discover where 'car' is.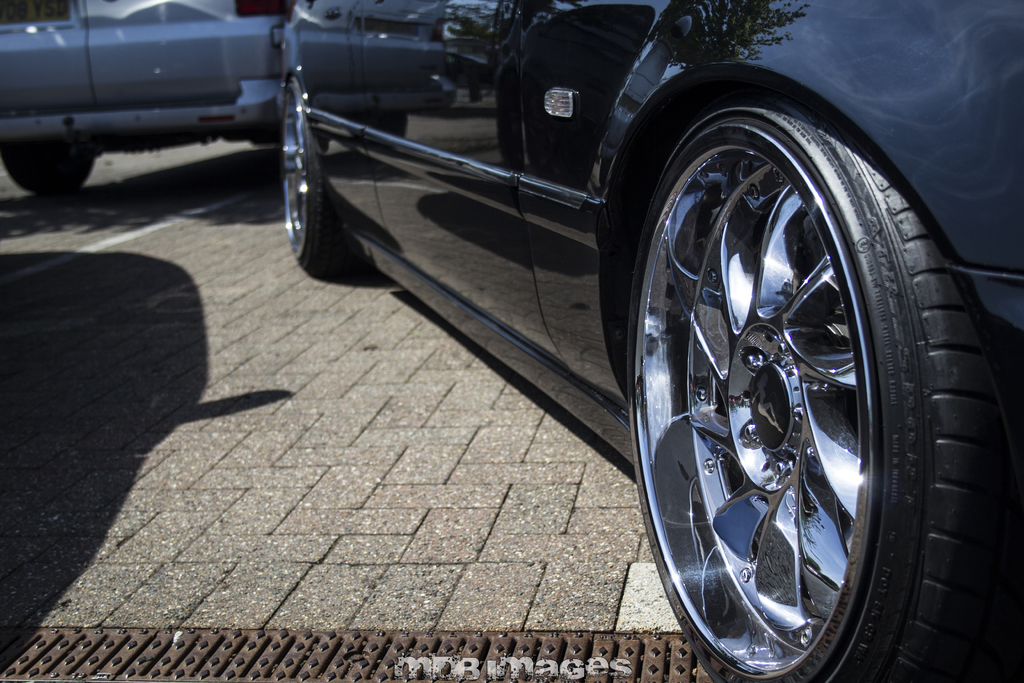
Discovered at select_region(285, 2, 1023, 682).
